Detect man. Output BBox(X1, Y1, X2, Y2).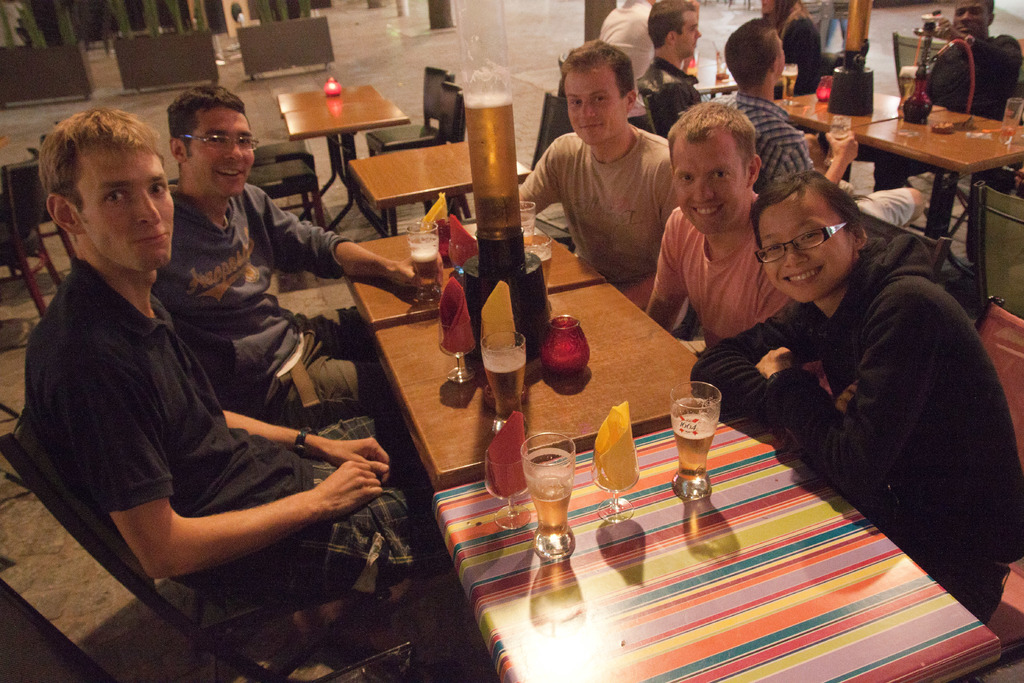
BBox(687, 164, 1023, 627).
